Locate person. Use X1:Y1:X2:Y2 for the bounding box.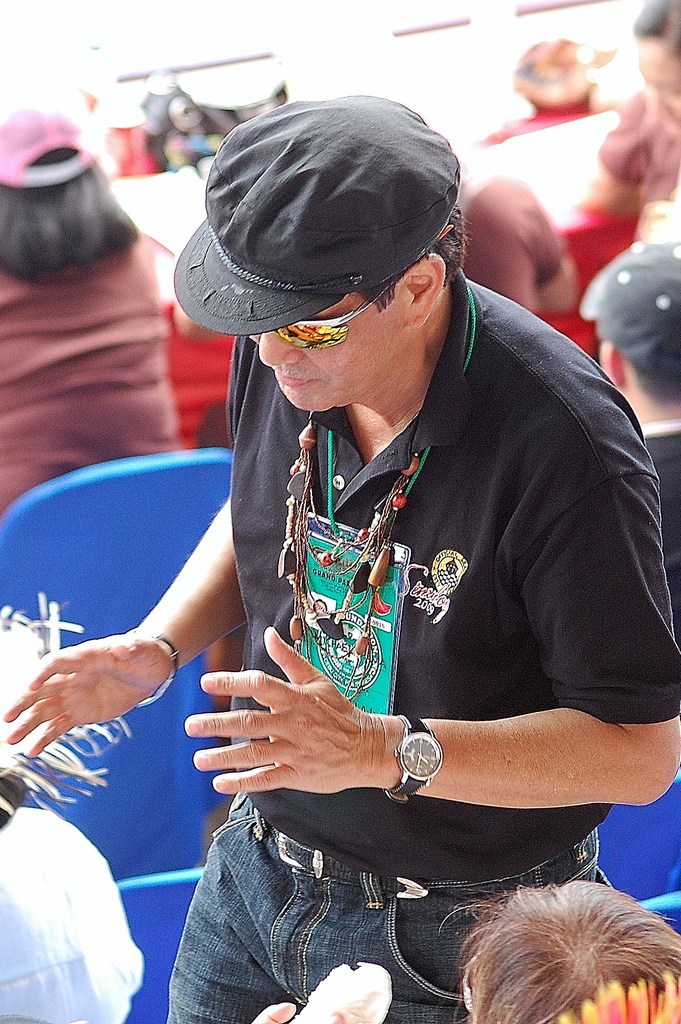
558:0:680:273.
